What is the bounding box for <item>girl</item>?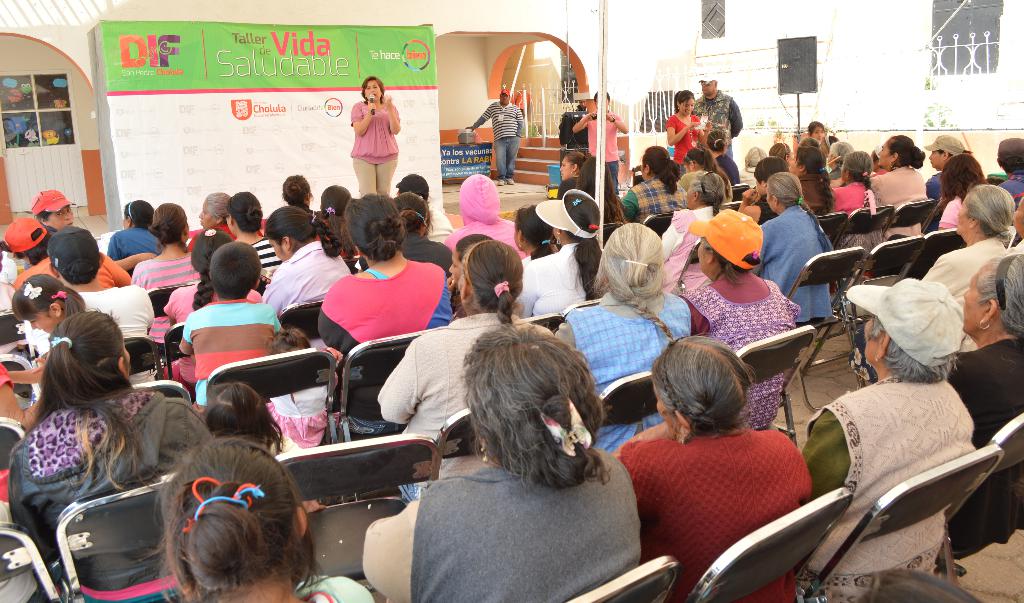
locate(198, 382, 298, 463).
